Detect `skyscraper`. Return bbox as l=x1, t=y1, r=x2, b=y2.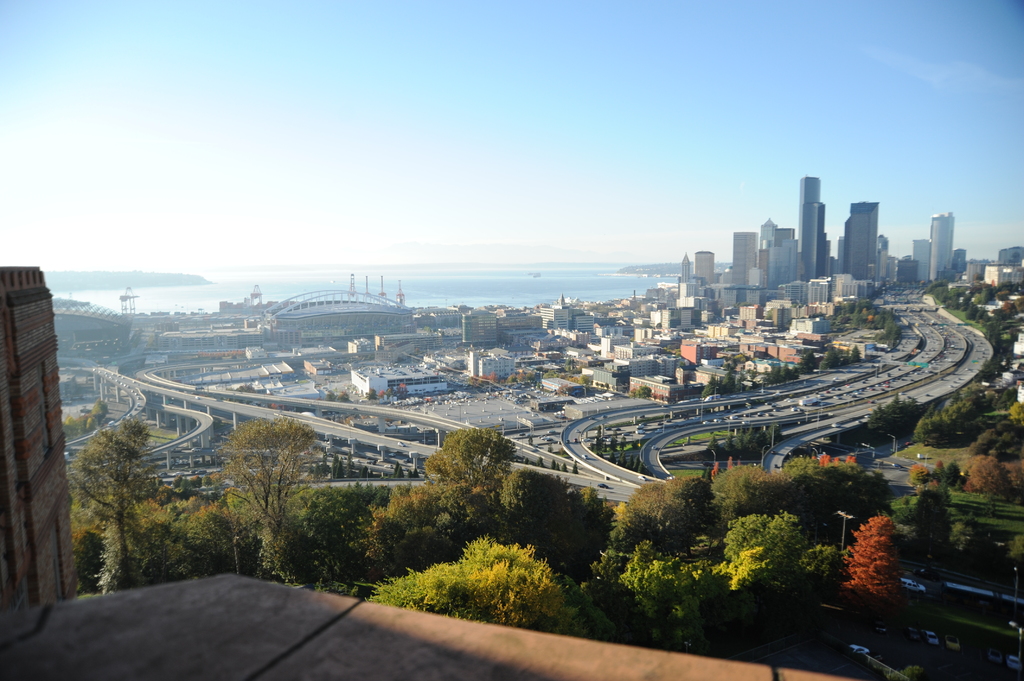
l=797, t=175, r=828, b=252.
